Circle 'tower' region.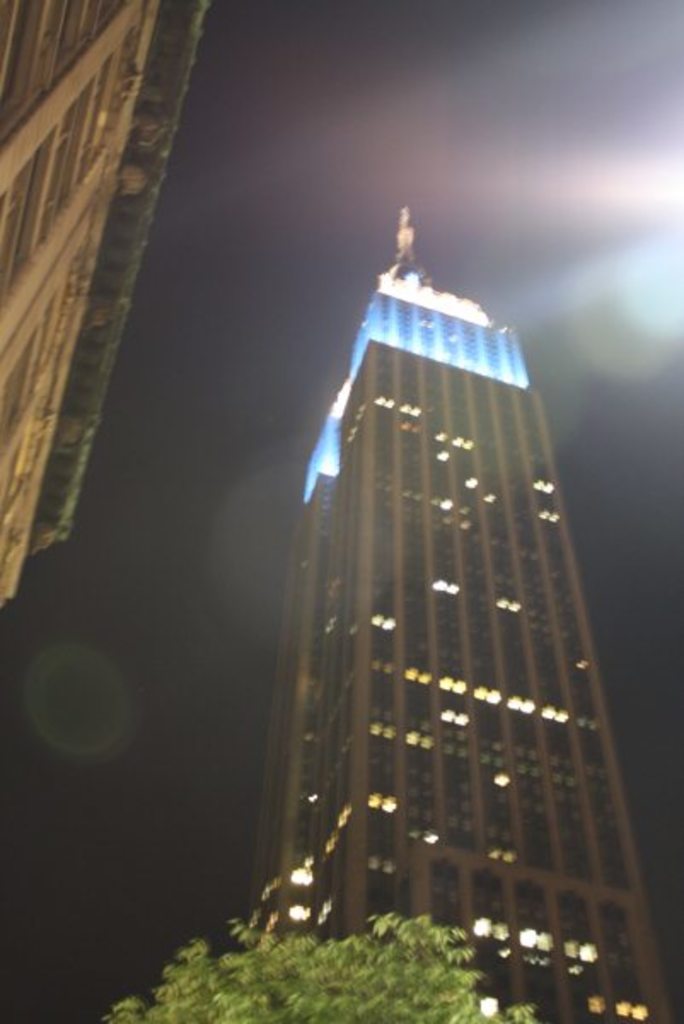
Region: 230,224,657,1023.
